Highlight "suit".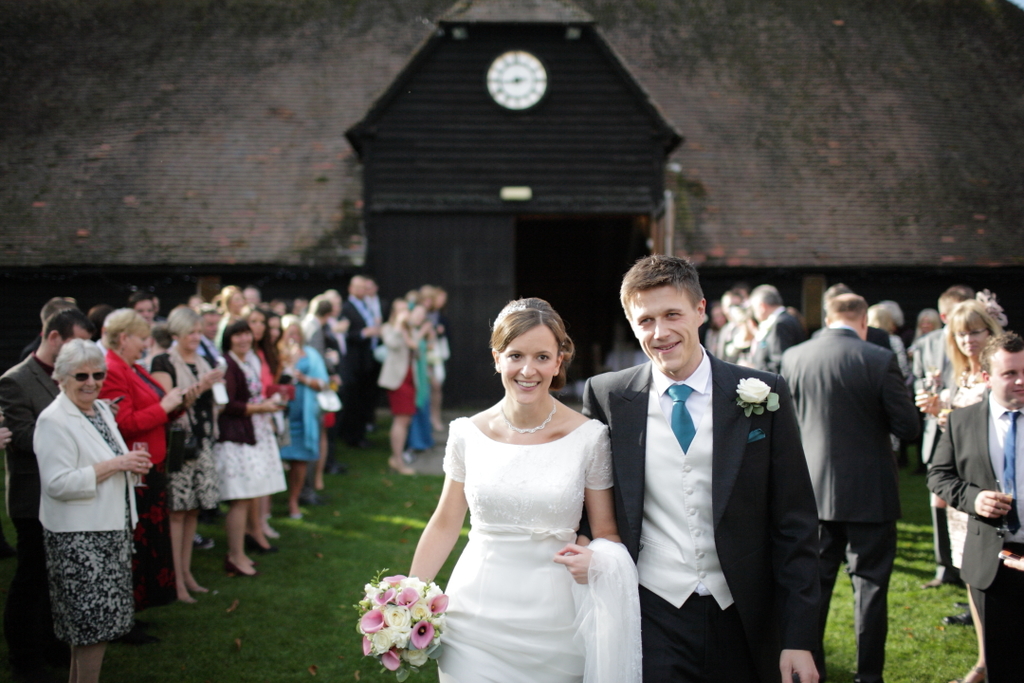
Highlighted region: (x1=364, y1=293, x2=390, y2=329).
